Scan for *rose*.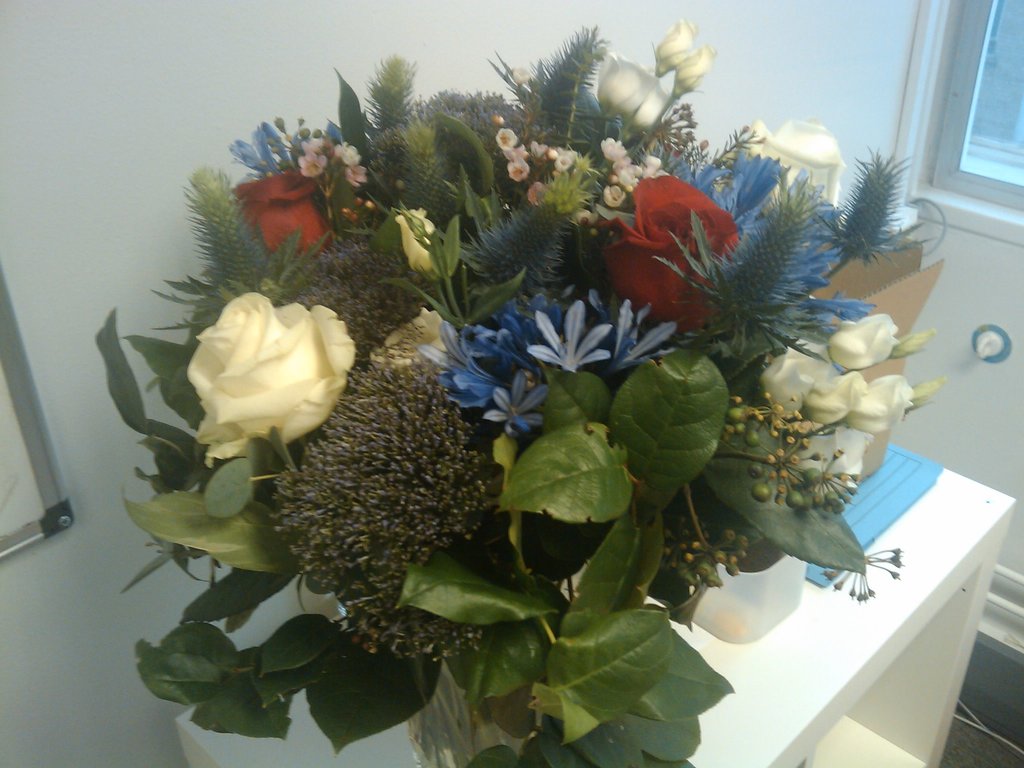
Scan result: pyautogui.locateOnScreen(187, 291, 357, 468).
